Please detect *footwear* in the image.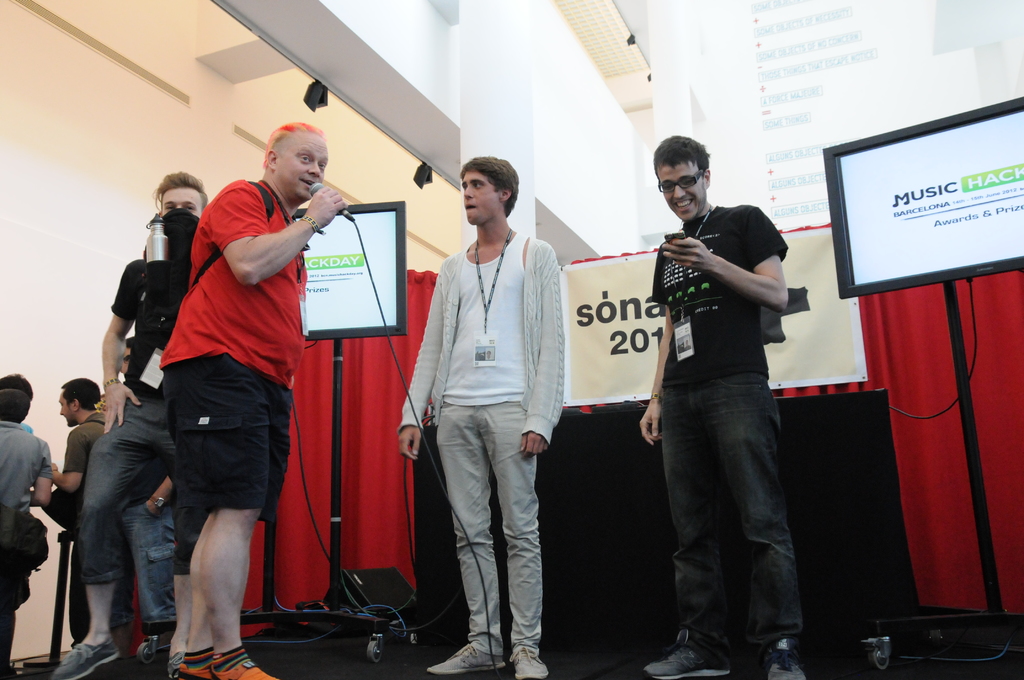
<bbox>420, 647, 497, 675</bbox>.
